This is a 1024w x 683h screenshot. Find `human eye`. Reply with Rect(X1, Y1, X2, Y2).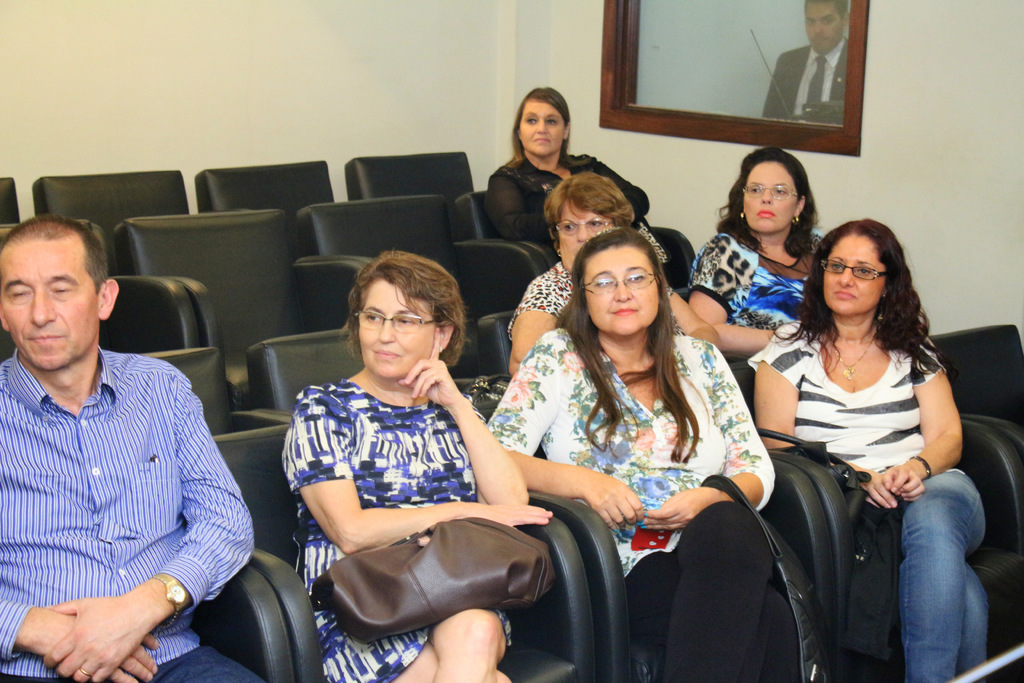
Rect(595, 277, 612, 288).
